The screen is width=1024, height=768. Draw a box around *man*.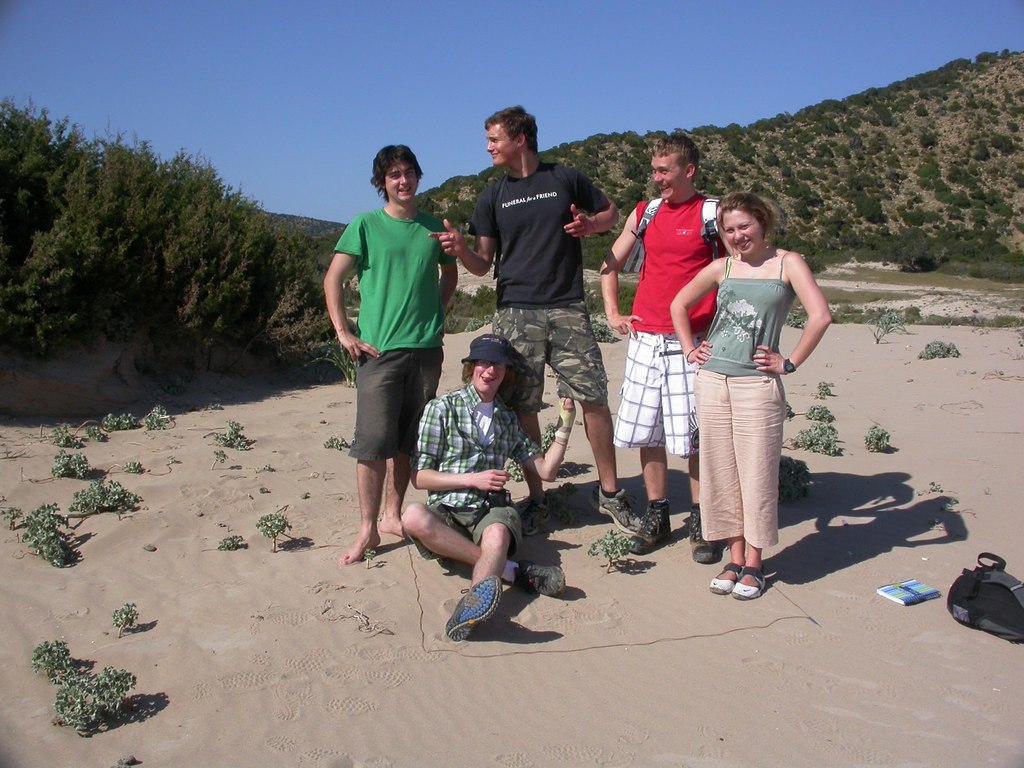
region(428, 100, 643, 536).
